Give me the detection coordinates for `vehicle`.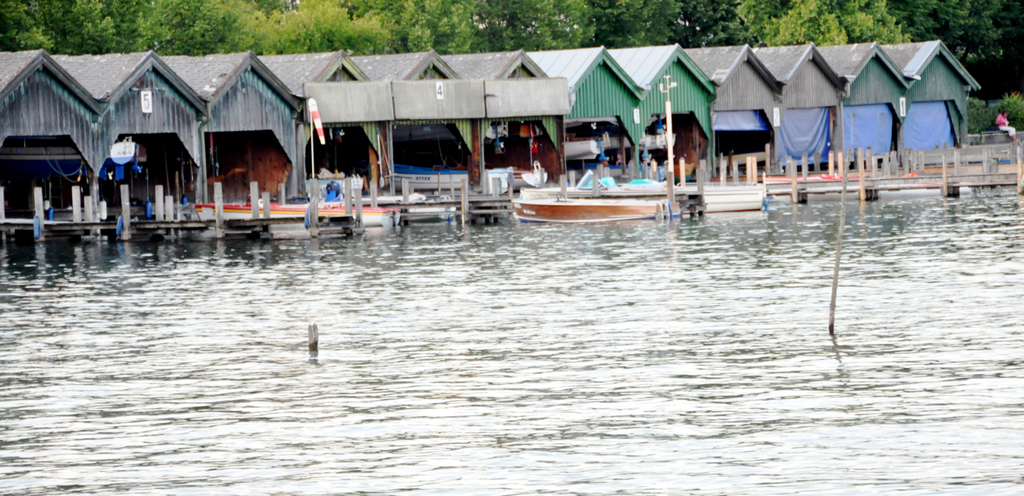
box=[390, 161, 470, 189].
